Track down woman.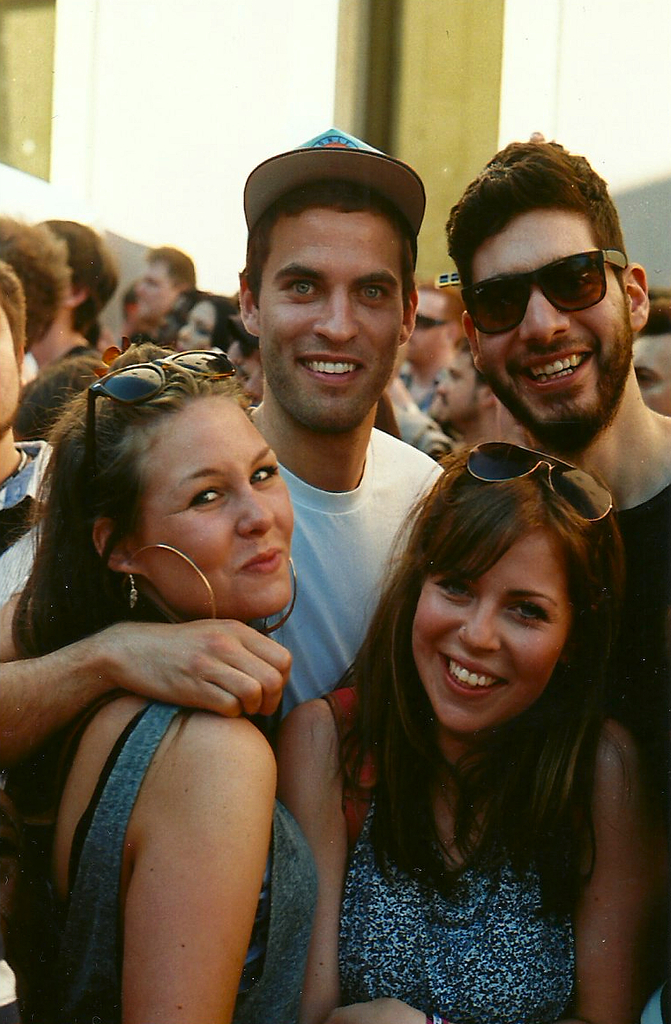
Tracked to <region>274, 441, 643, 1023</region>.
